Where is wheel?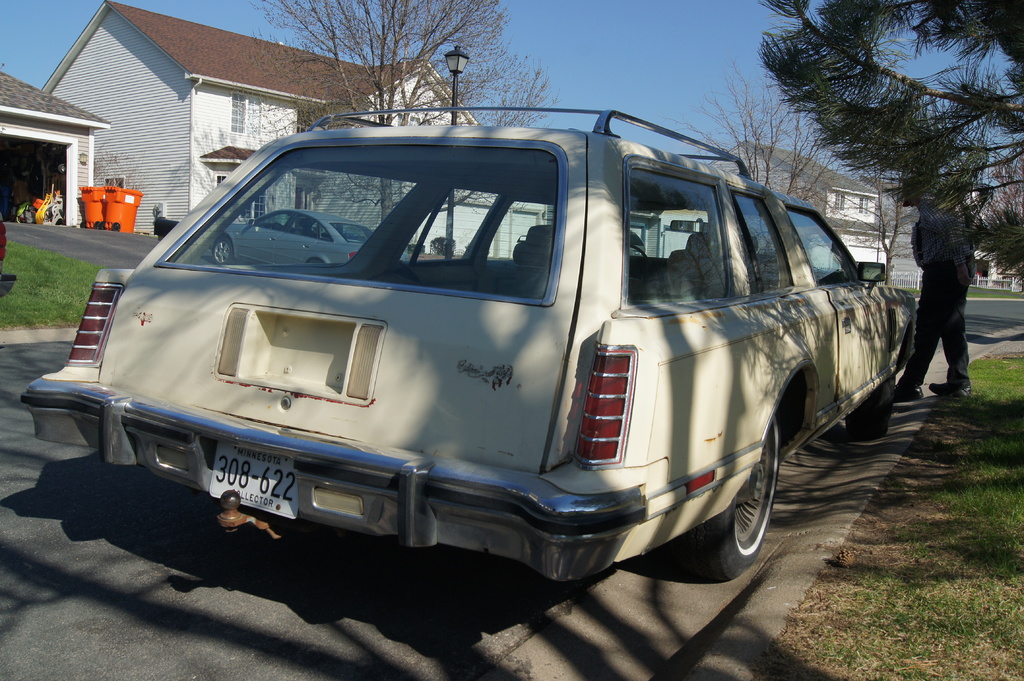
(x1=214, y1=236, x2=235, y2=268).
